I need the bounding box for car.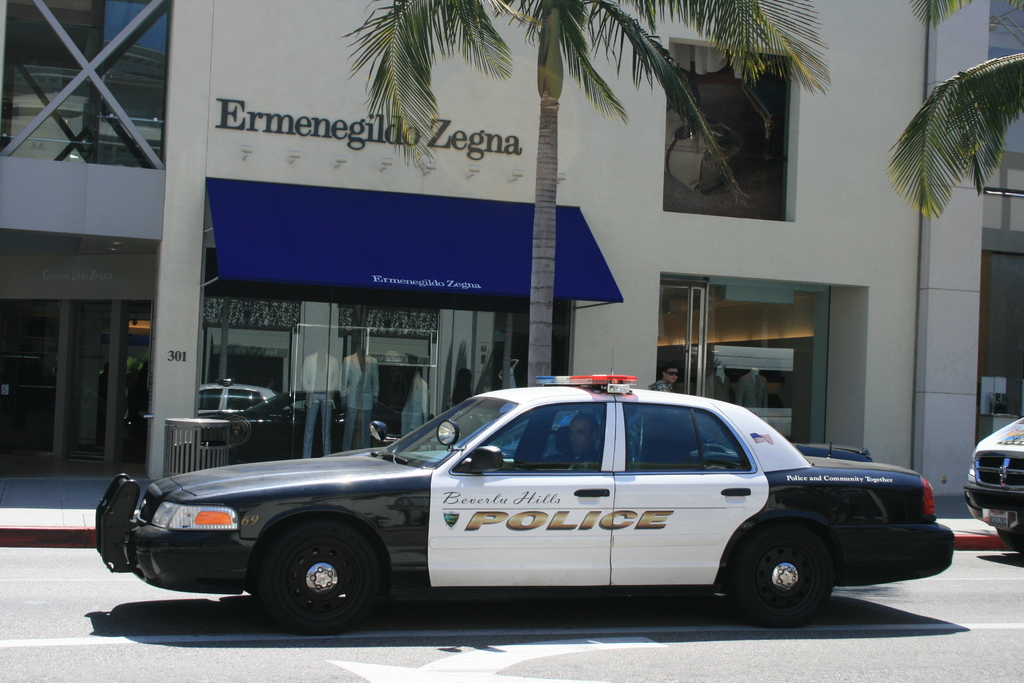
Here it is: [512, 415, 876, 463].
